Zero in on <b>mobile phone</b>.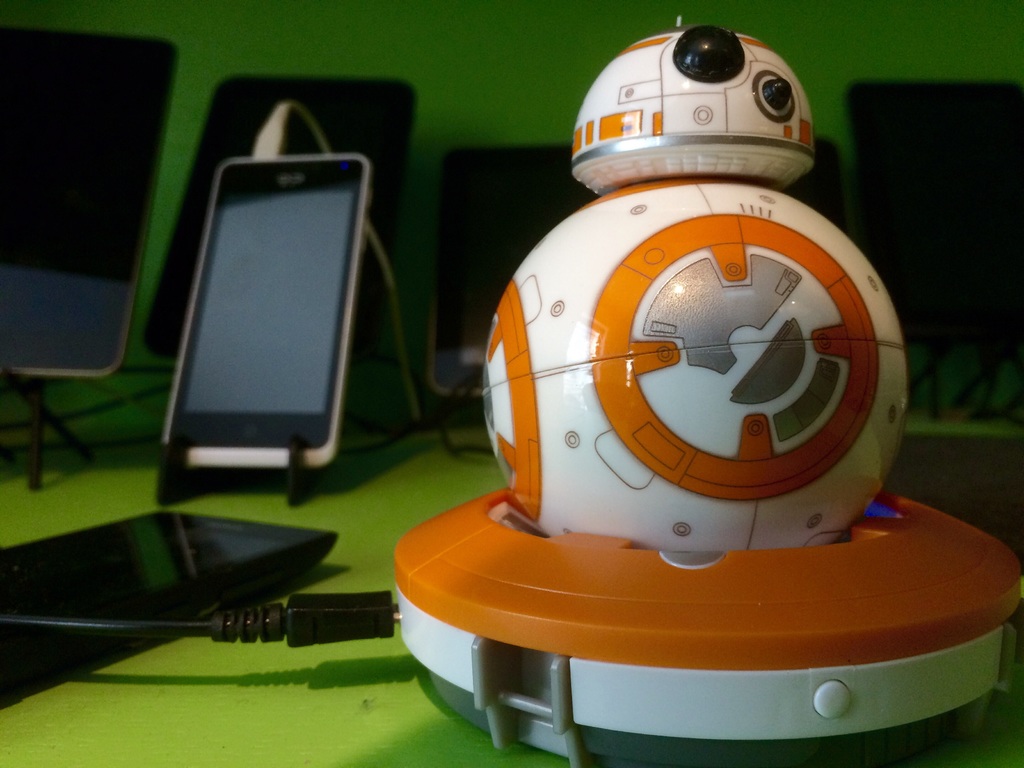
Zeroed in: (168,108,390,515).
